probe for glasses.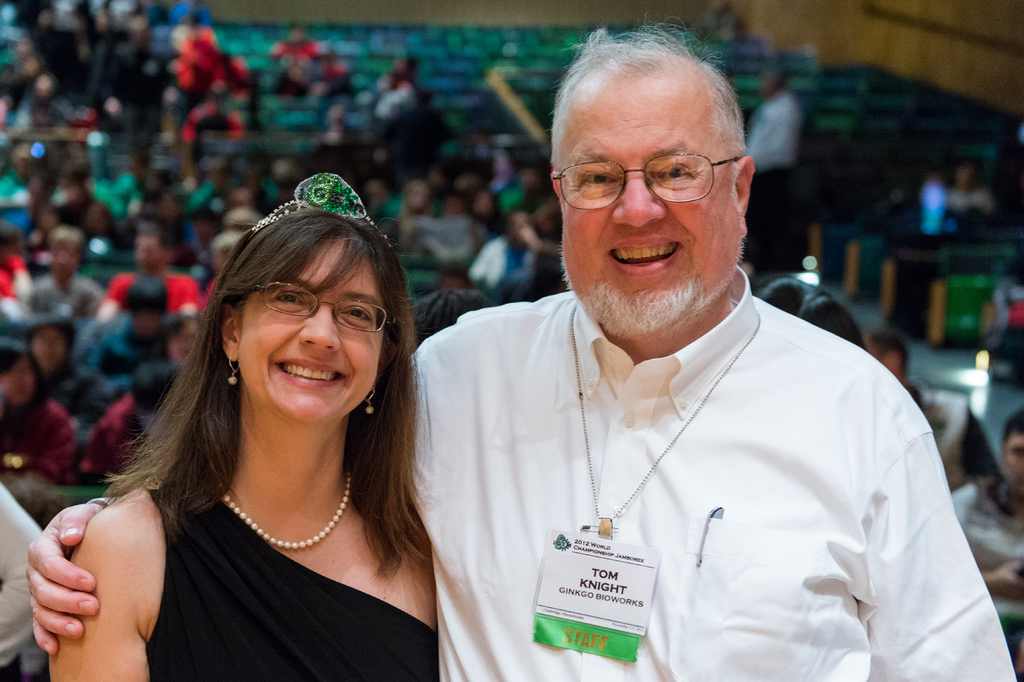
Probe result: crop(538, 133, 748, 215).
